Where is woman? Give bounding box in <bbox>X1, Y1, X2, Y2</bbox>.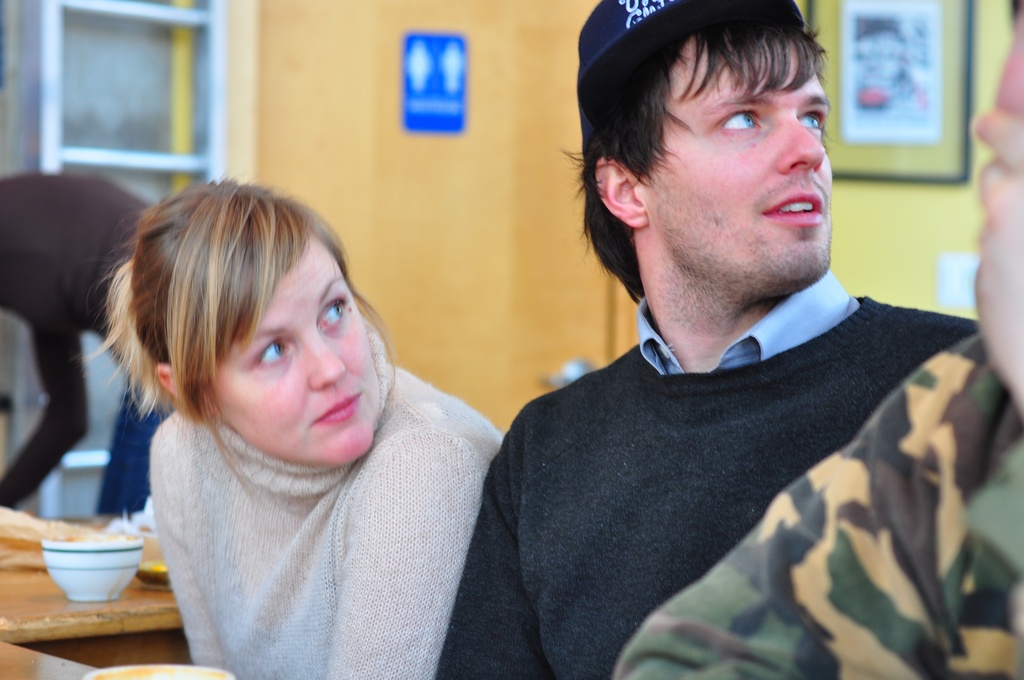
<bbox>76, 174, 502, 679</bbox>.
